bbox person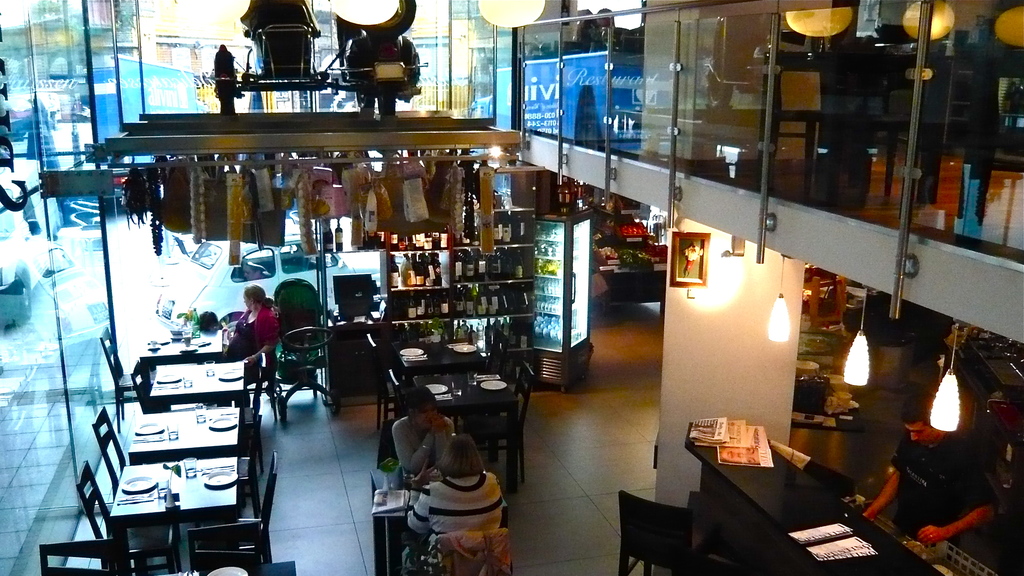
[213,284,280,409]
